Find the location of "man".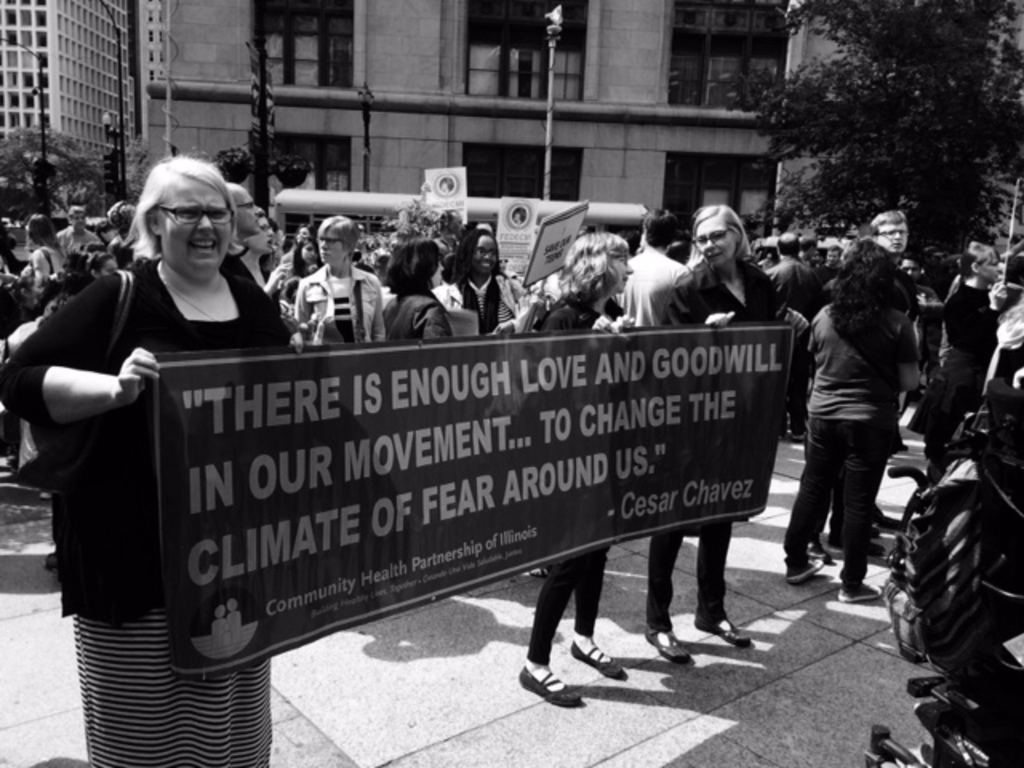
Location: bbox=[222, 178, 266, 238].
